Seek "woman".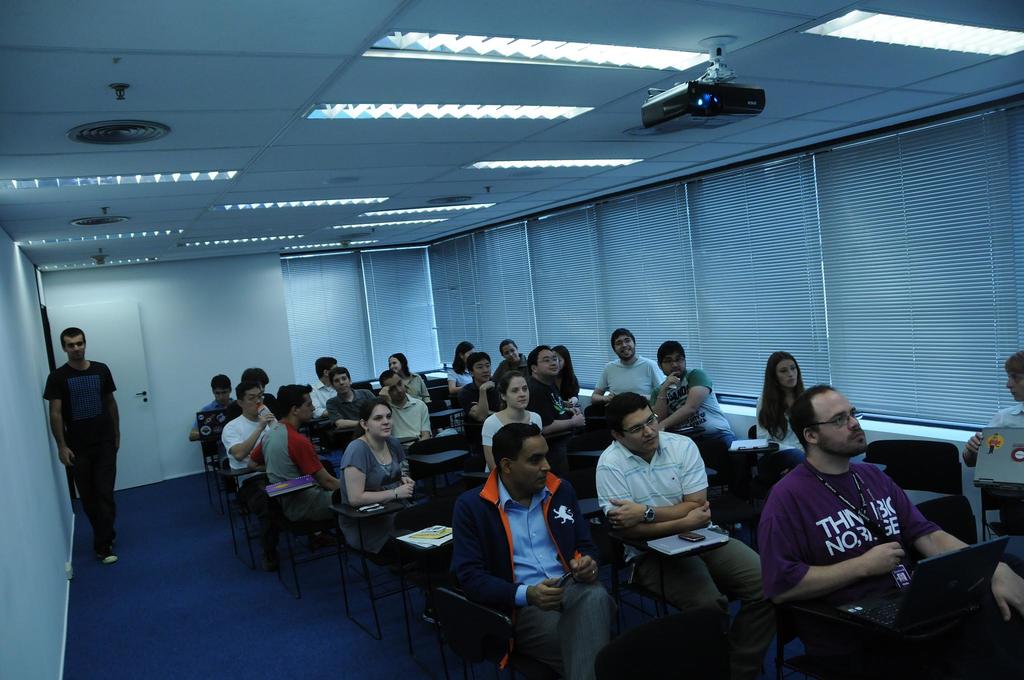
{"left": 324, "top": 412, "right": 422, "bottom": 563}.
